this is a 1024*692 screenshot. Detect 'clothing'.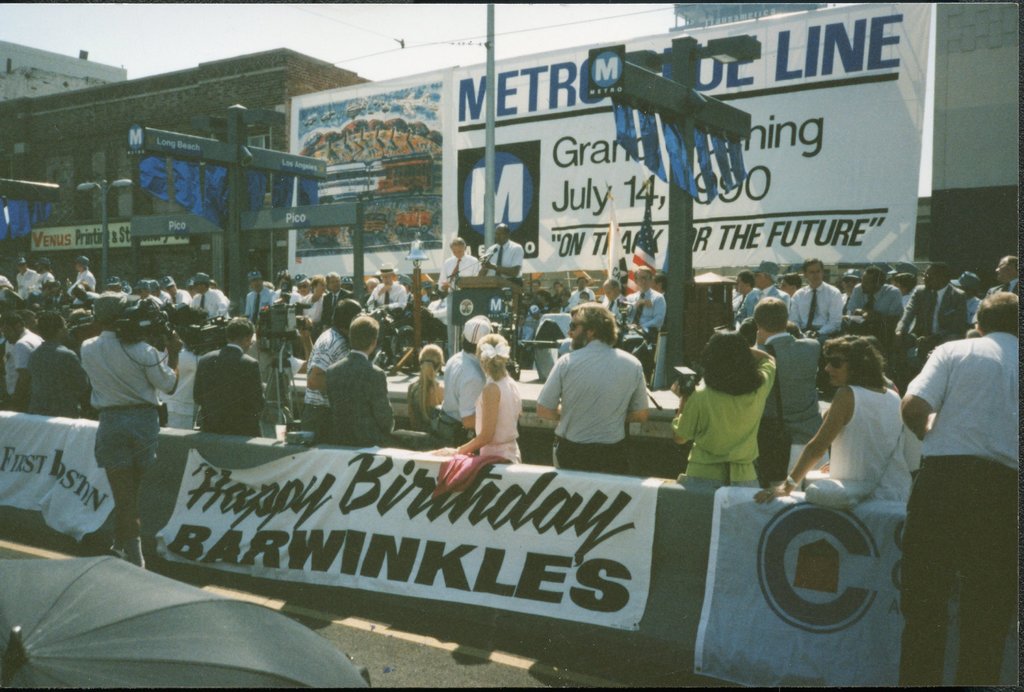
select_region(824, 384, 911, 495).
